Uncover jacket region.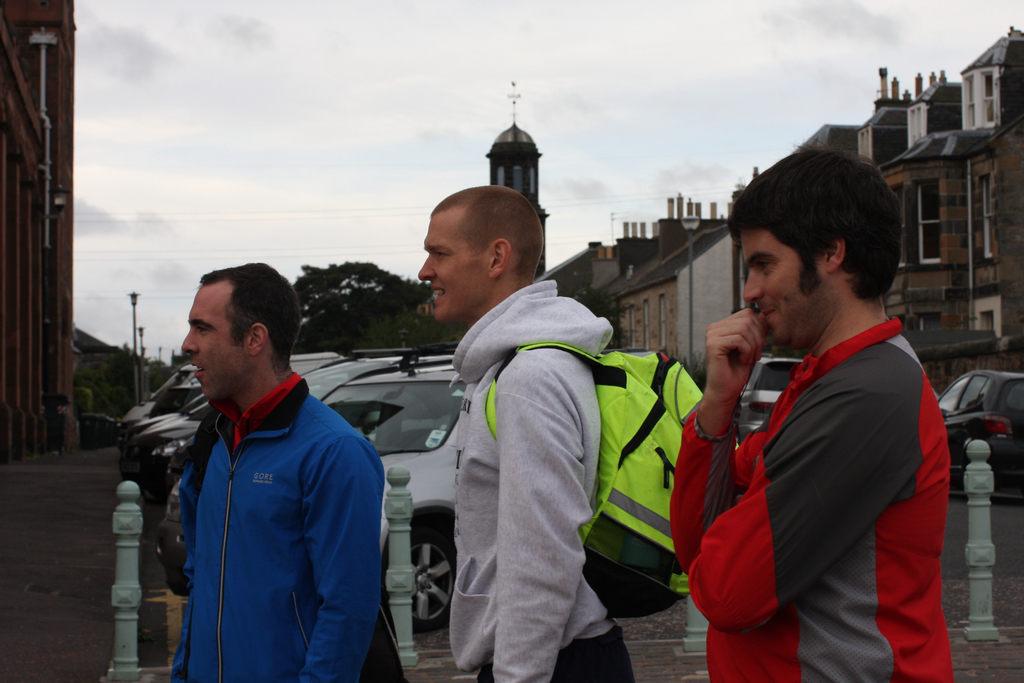
Uncovered: [left=674, top=315, right=974, bottom=682].
